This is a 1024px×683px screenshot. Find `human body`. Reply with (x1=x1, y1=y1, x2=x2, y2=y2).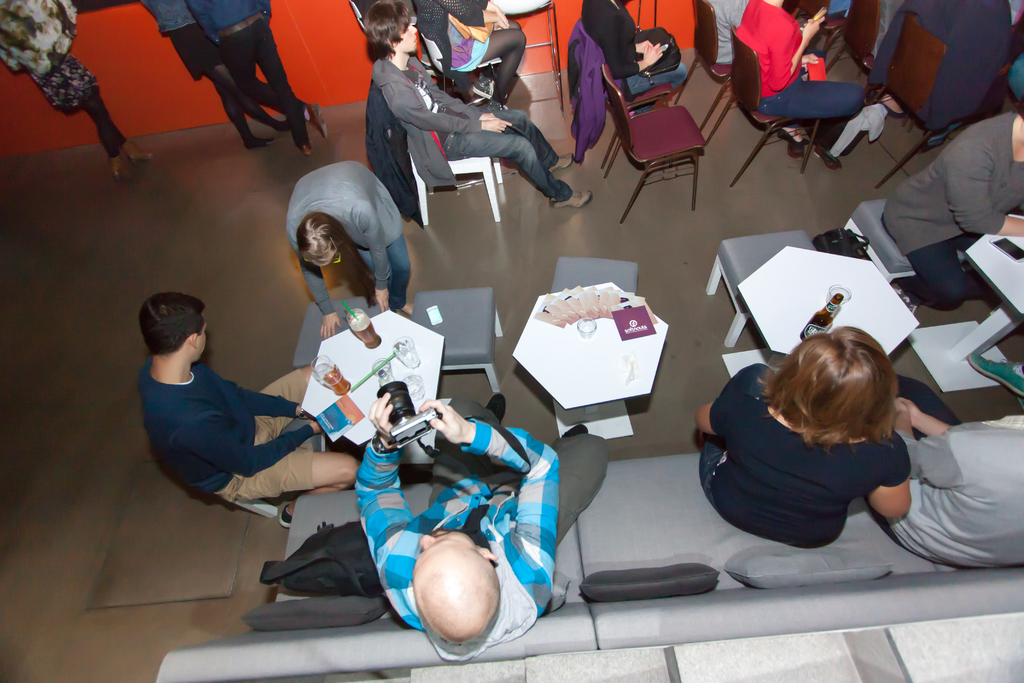
(x1=372, y1=52, x2=596, y2=208).
